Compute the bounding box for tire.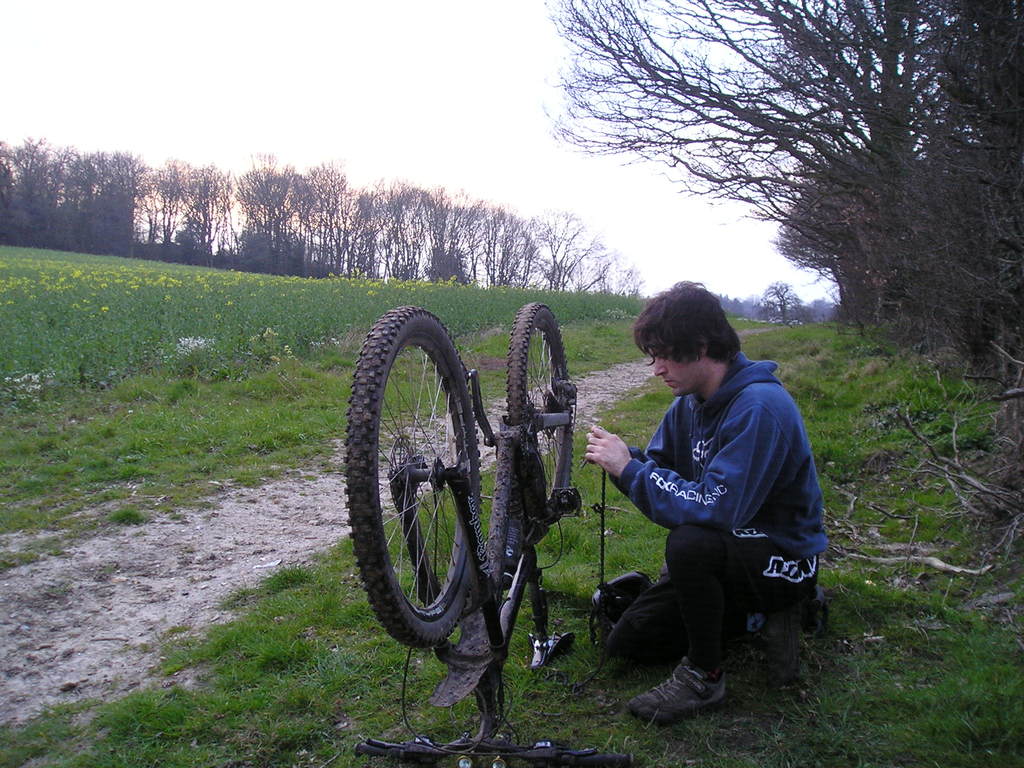
l=360, t=322, r=531, b=659.
